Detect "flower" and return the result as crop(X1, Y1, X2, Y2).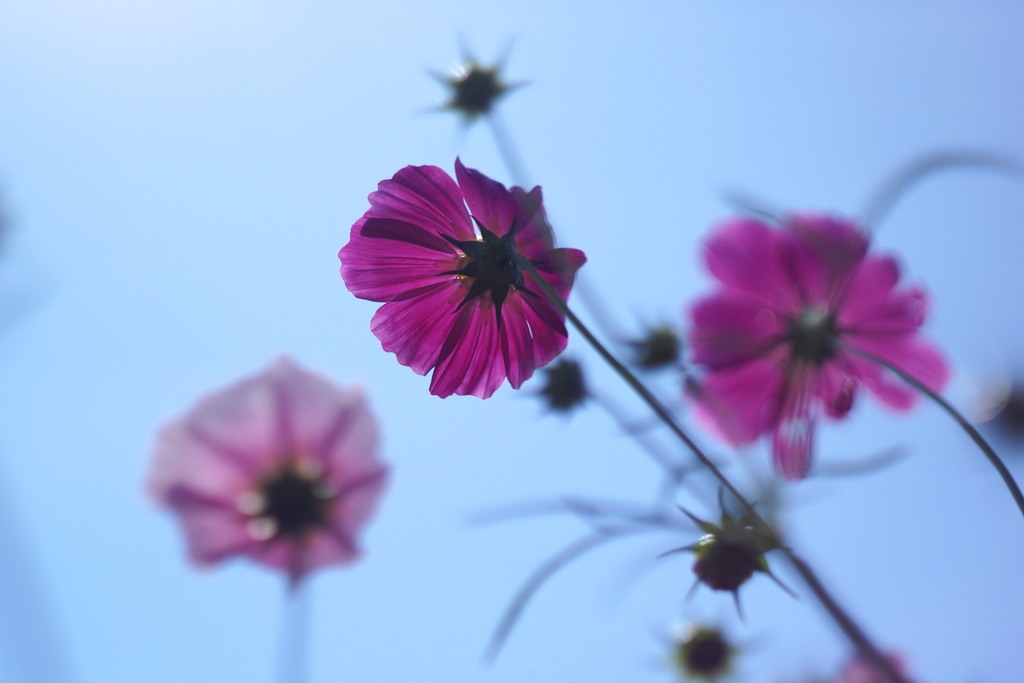
crop(141, 354, 395, 584).
